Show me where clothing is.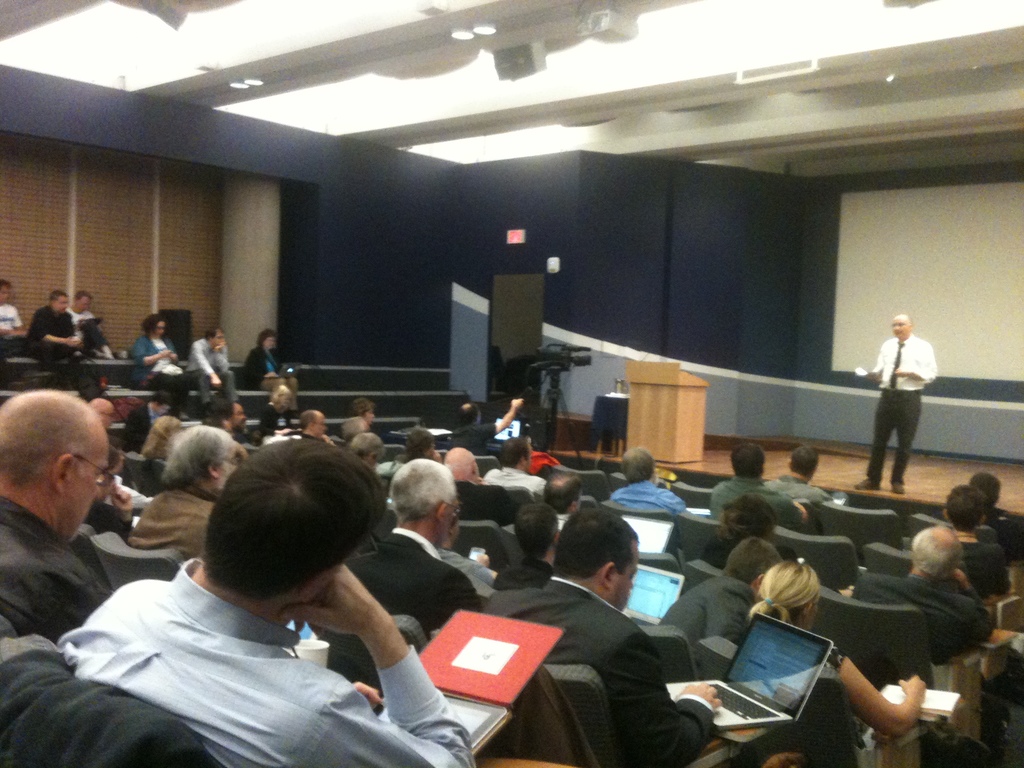
clothing is at box(447, 420, 501, 455).
